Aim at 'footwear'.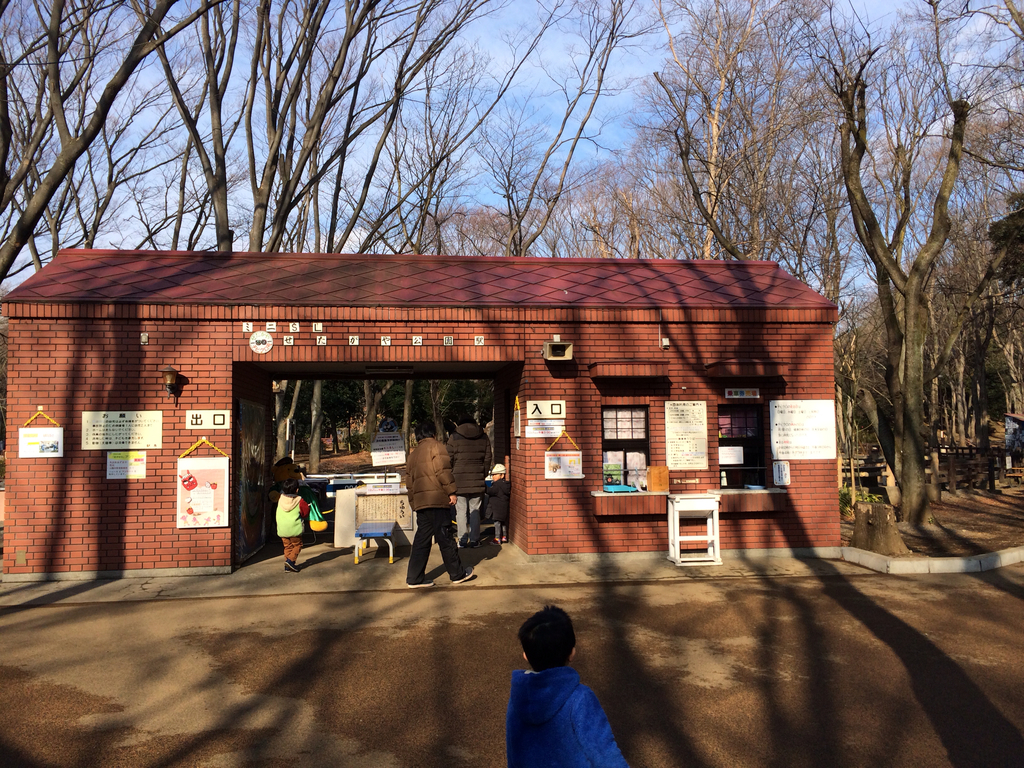
Aimed at (408, 582, 434, 589).
